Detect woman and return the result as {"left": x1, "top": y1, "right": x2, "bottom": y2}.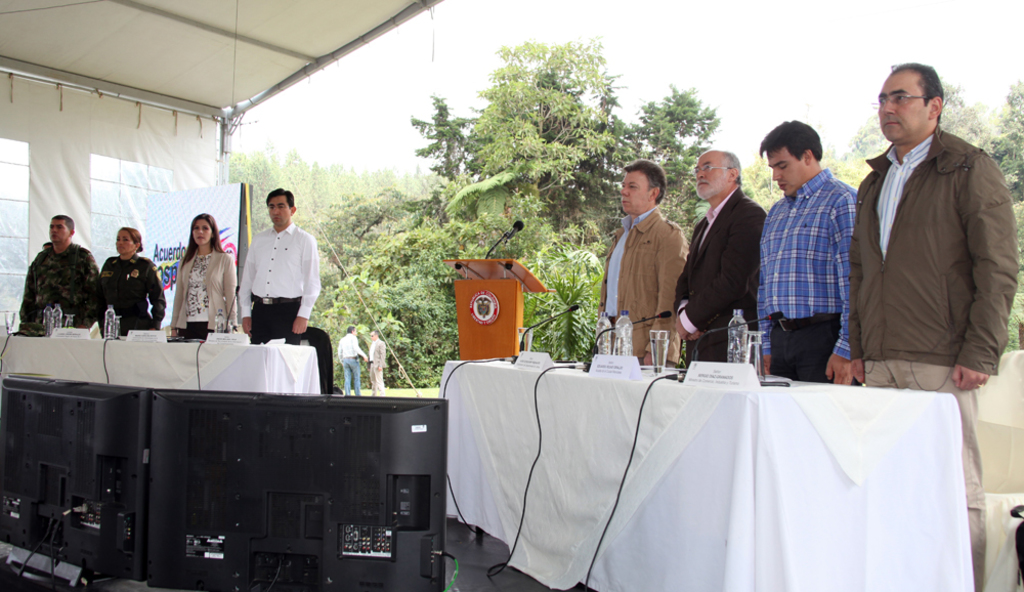
{"left": 91, "top": 221, "right": 165, "bottom": 329}.
